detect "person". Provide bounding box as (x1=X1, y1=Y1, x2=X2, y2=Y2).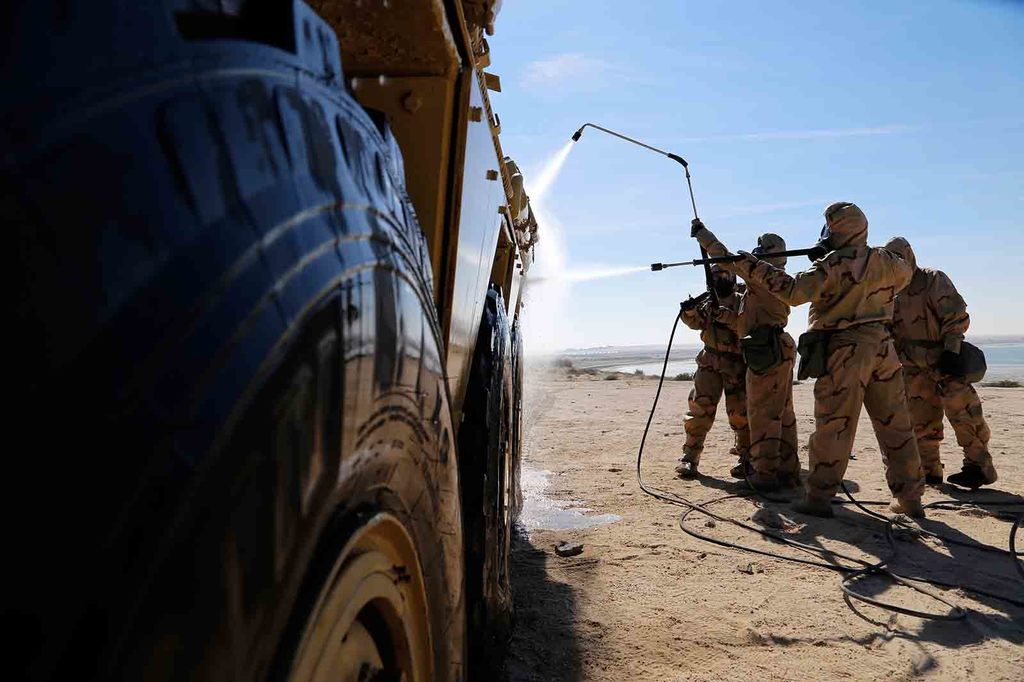
(x1=726, y1=195, x2=916, y2=518).
